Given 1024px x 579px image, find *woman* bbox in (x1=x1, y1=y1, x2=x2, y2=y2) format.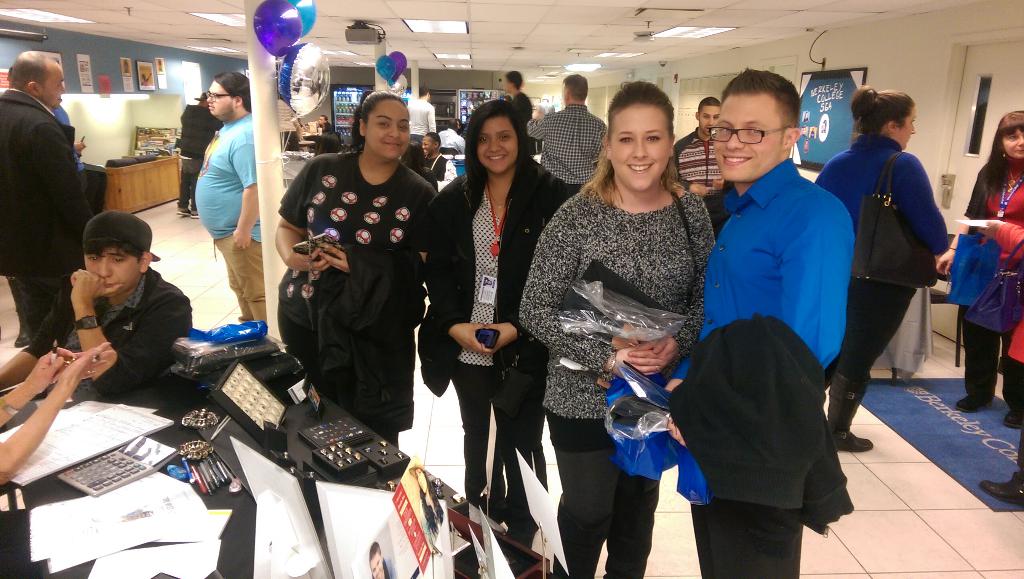
(x1=518, y1=92, x2=724, y2=573).
